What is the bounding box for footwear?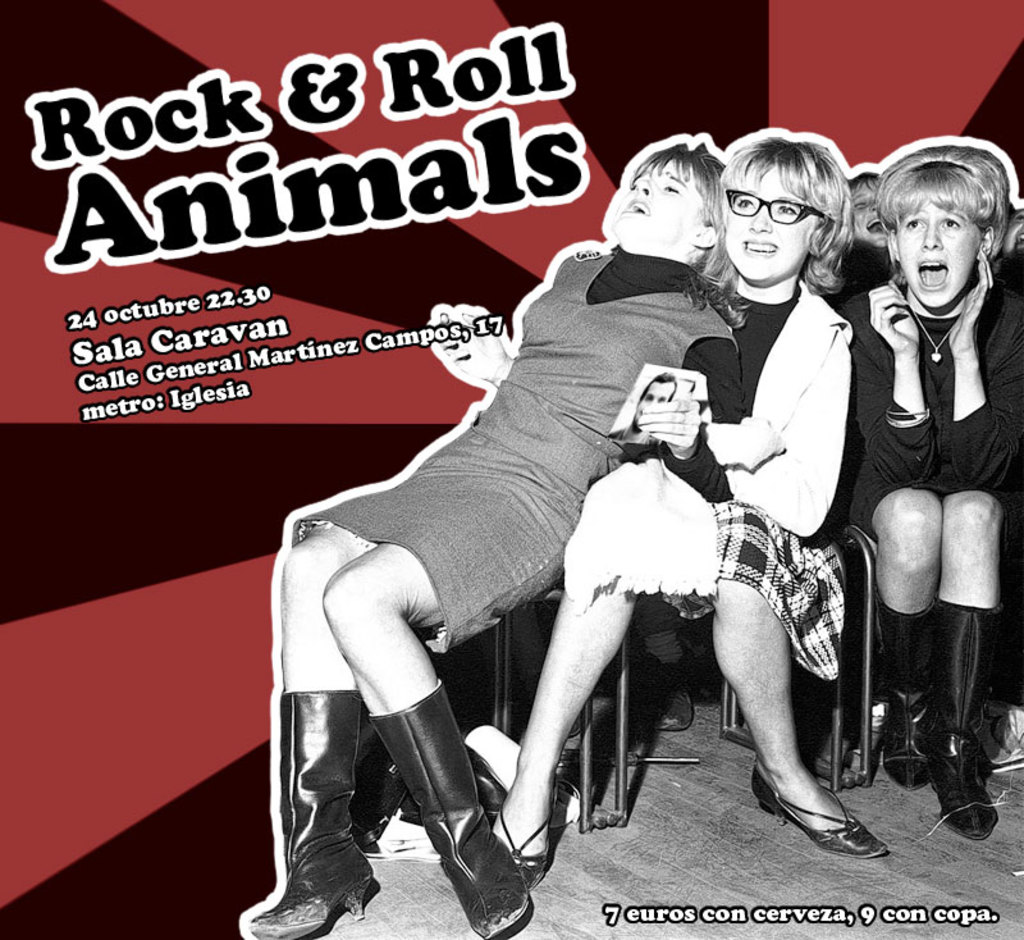
(751,759,890,862).
